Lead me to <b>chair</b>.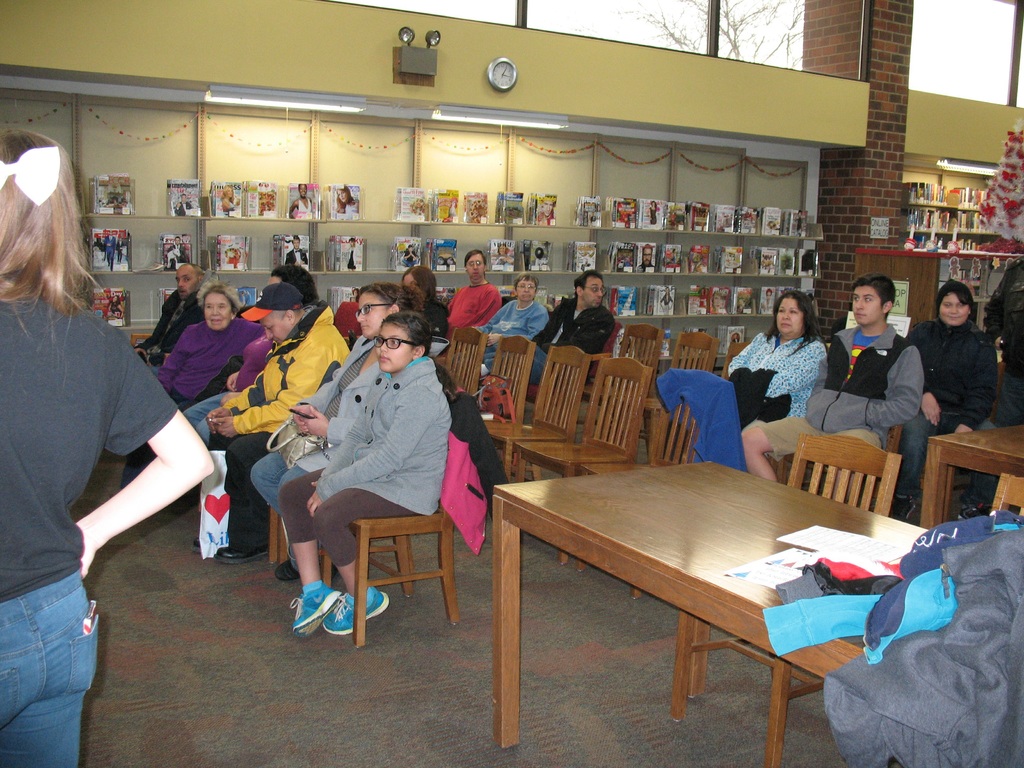
Lead to left=724, top=341, right=751, bottom=374.
